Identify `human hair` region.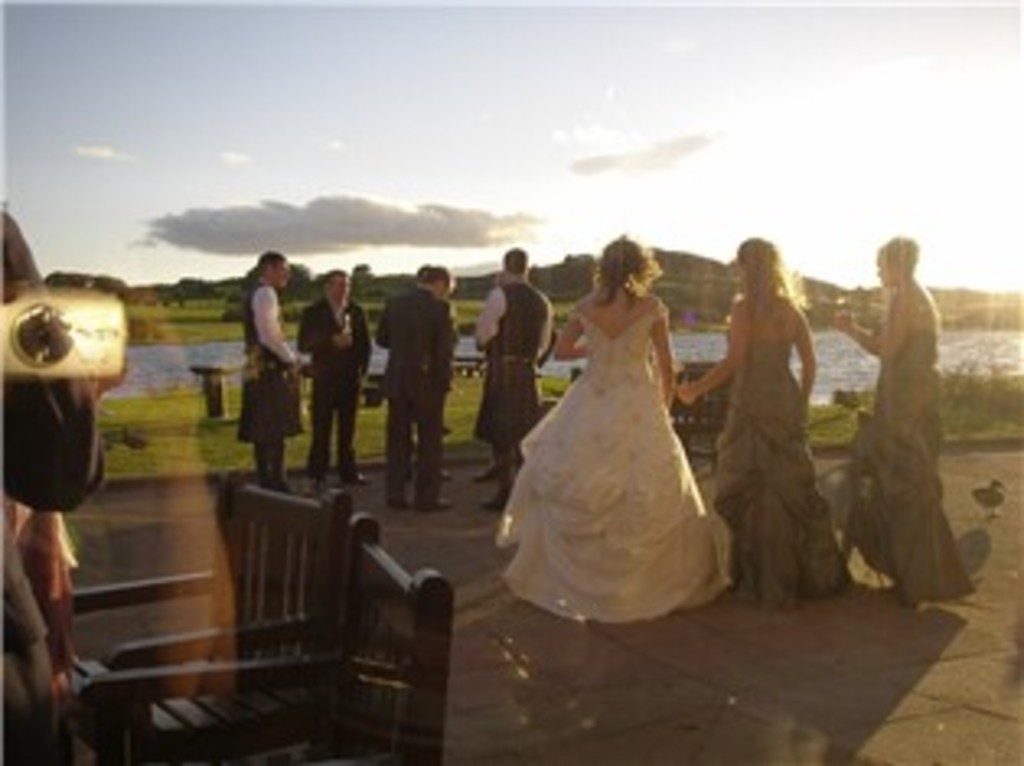
Region: crop(248, 251, 290, 290).
